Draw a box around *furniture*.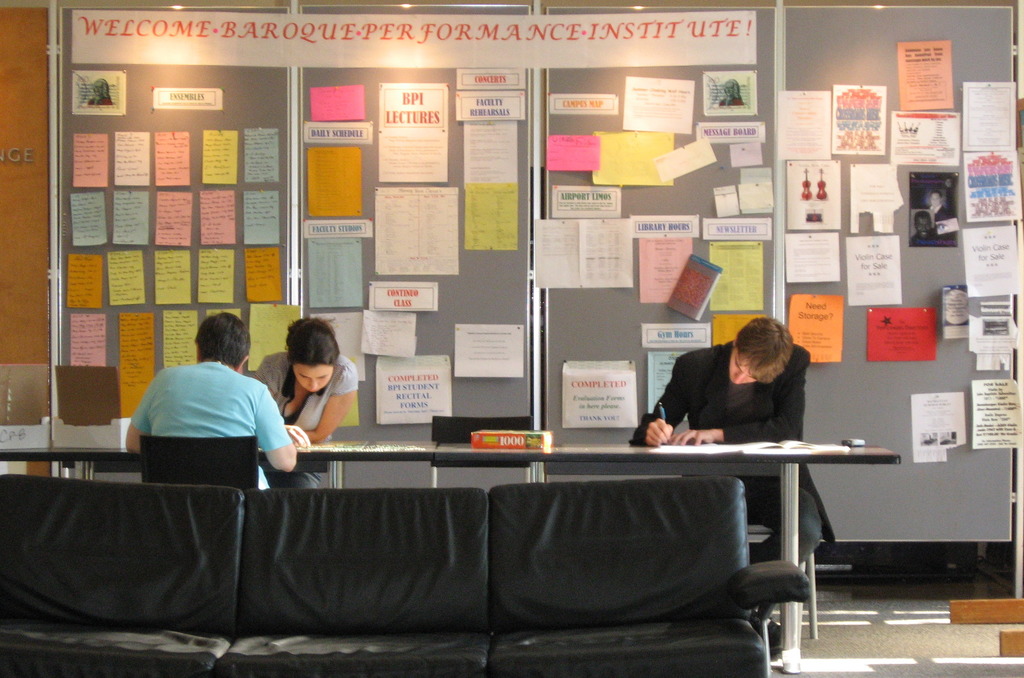
(left=0, top=438, right=897, bottom=664).
